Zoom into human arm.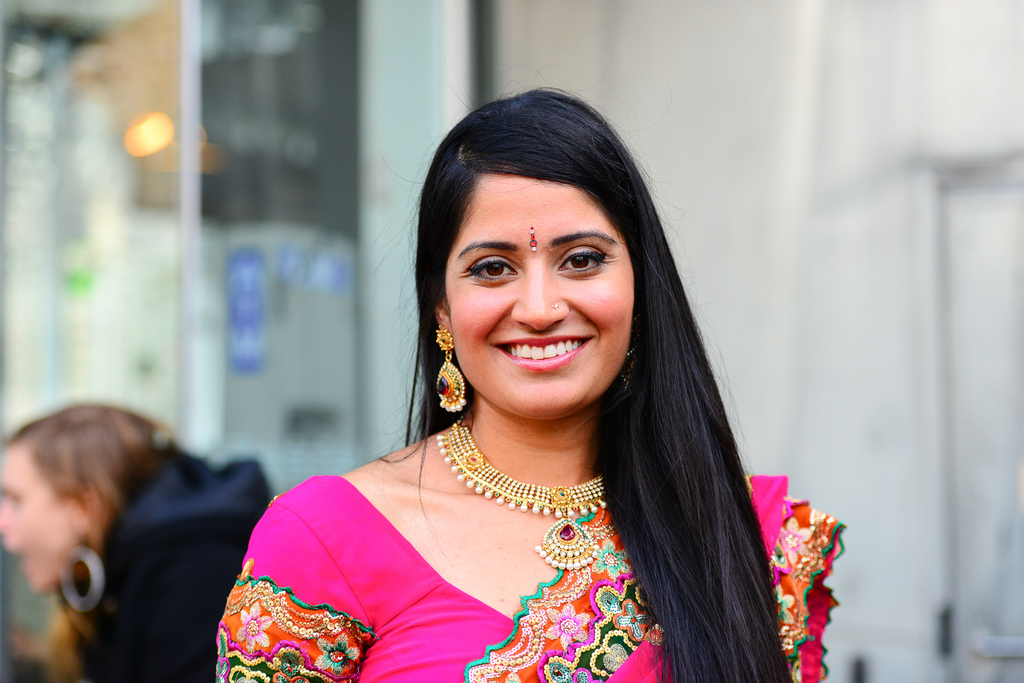
Zoom target: 216, 474, 373, 682.
